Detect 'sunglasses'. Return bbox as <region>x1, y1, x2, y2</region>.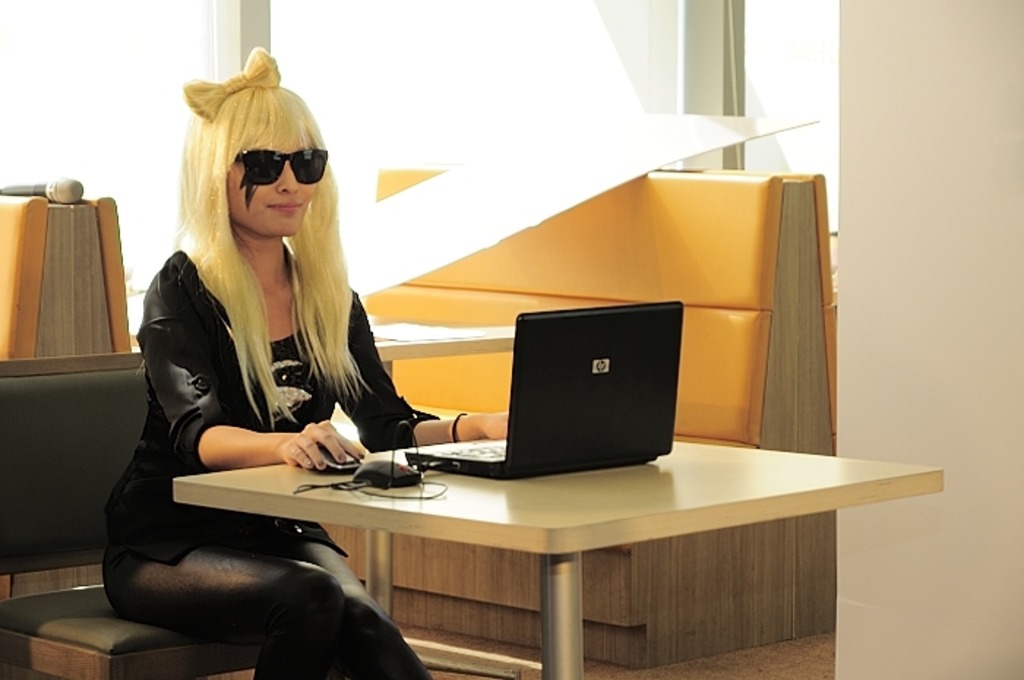
<region>231, 151, 329, 189</region>.
